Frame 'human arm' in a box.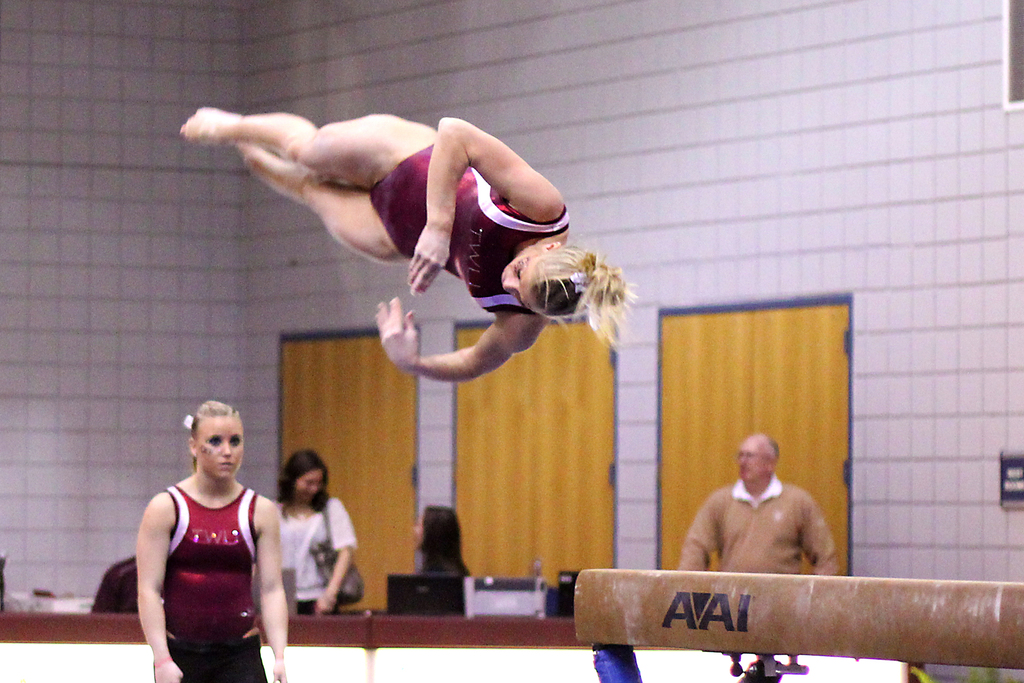
region(254, 501, 294, 682).
